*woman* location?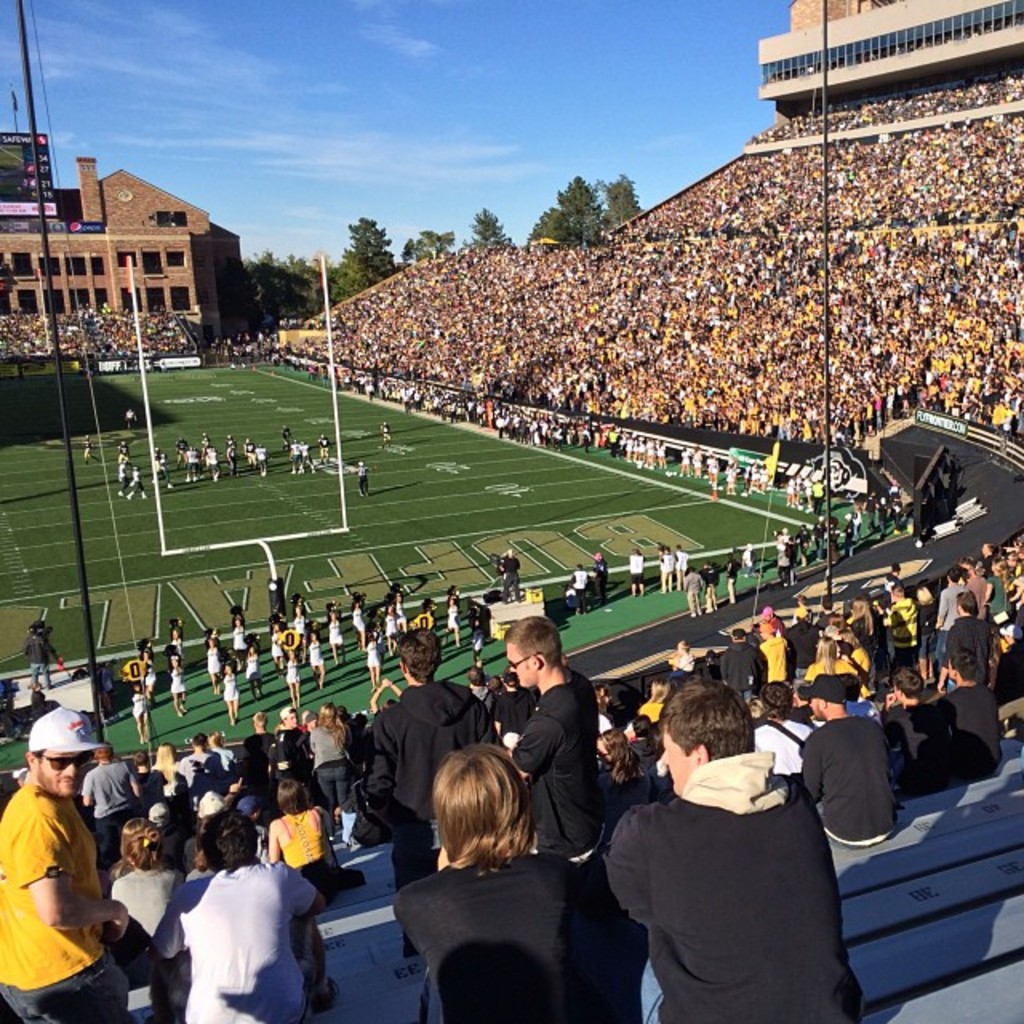
Rect(278, 635, 304, 709)
